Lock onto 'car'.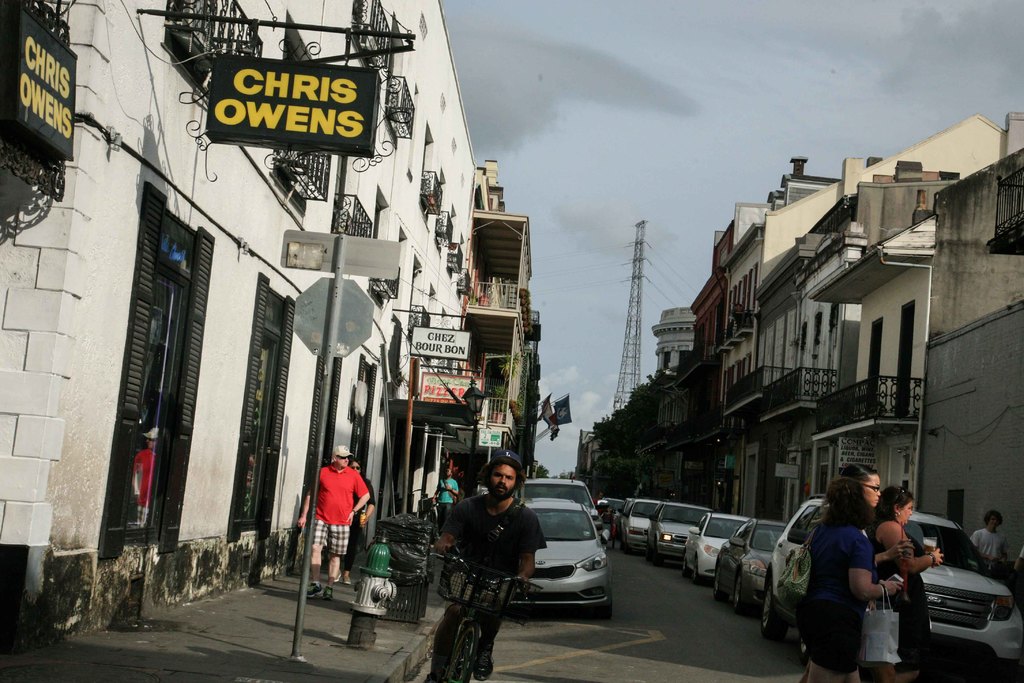
Locked: detection(750, 491, 1023, 676).
